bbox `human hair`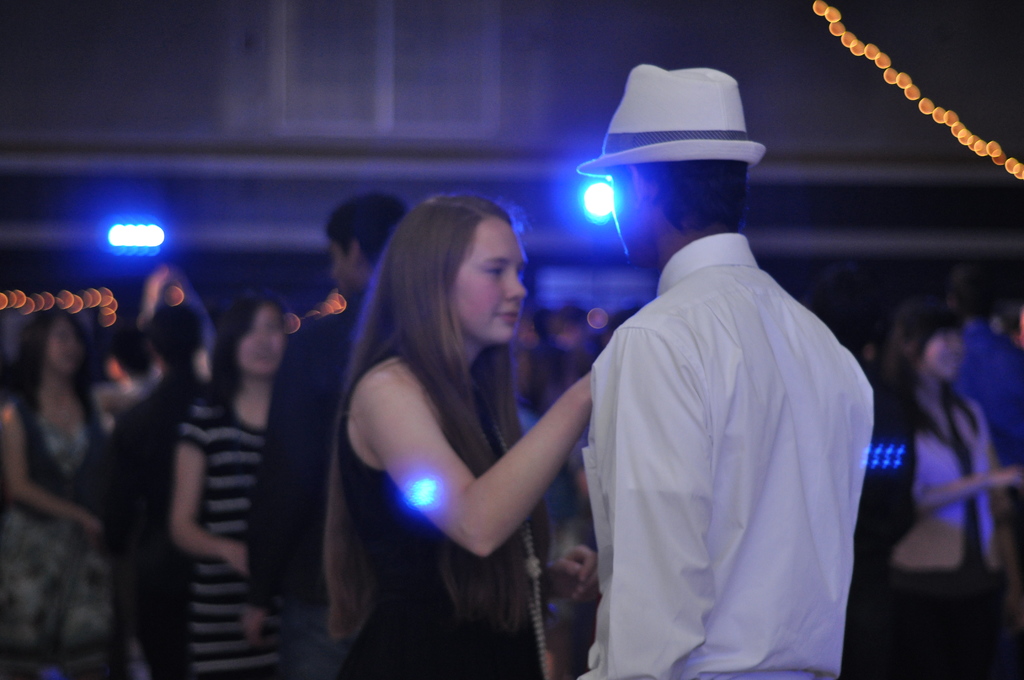
(607,163,752,236)
